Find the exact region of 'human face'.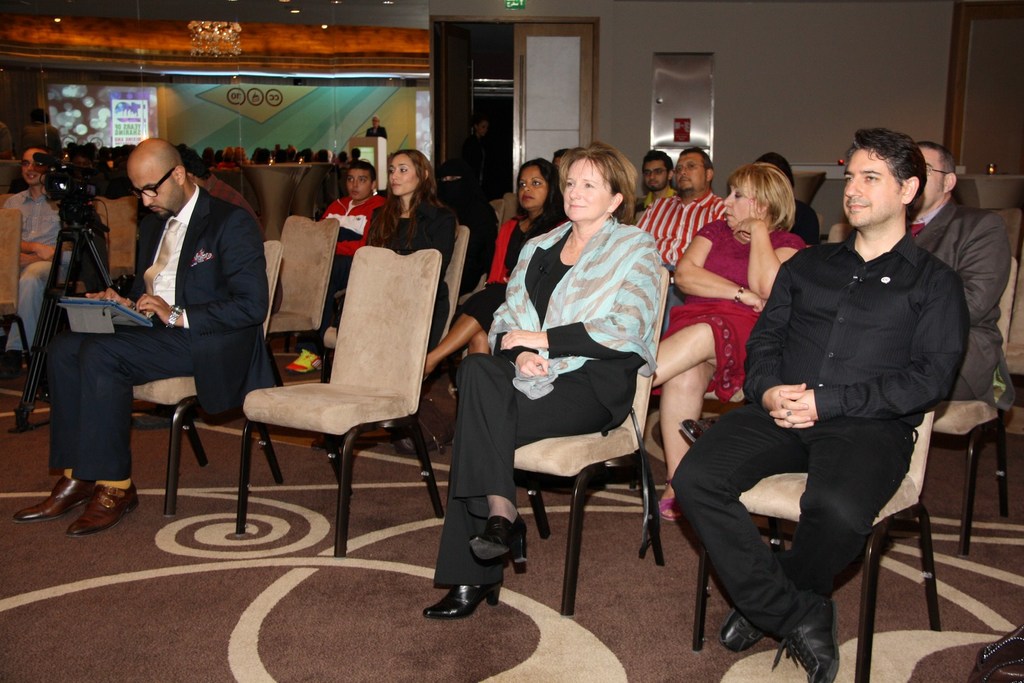
Exact region: bbox(388, 157, 417, 193).
